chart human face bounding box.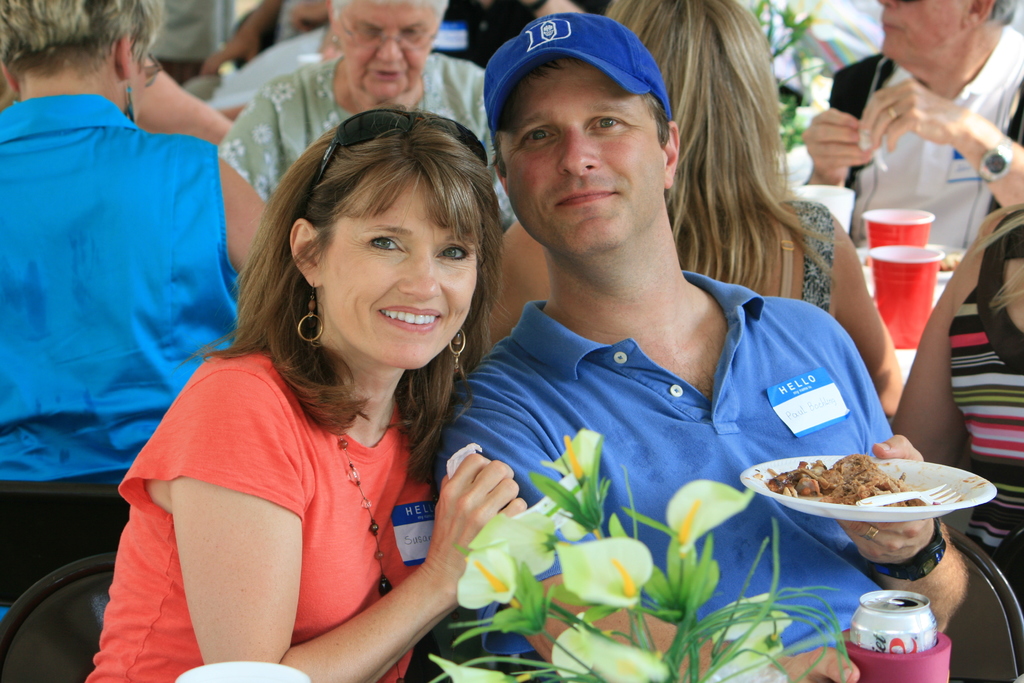
Charted: (495, 59, 670, 255).
